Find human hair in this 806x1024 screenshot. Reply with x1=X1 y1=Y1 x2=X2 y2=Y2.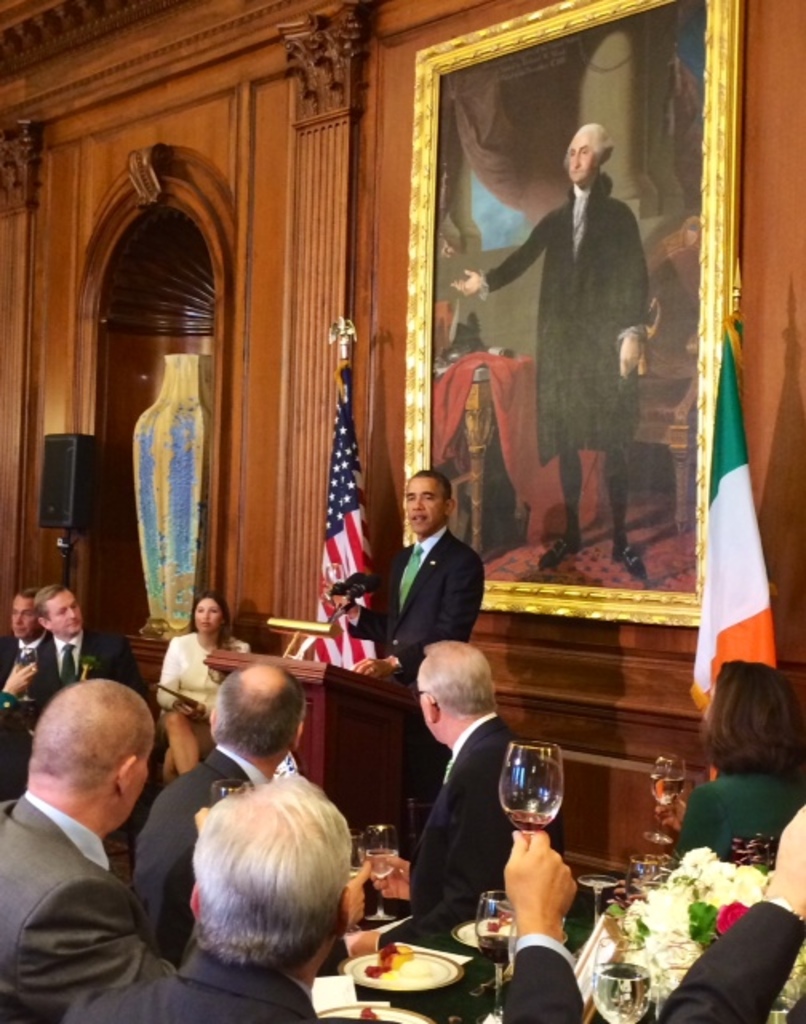
x1=408 y1=467 x2=454 y2=504.
